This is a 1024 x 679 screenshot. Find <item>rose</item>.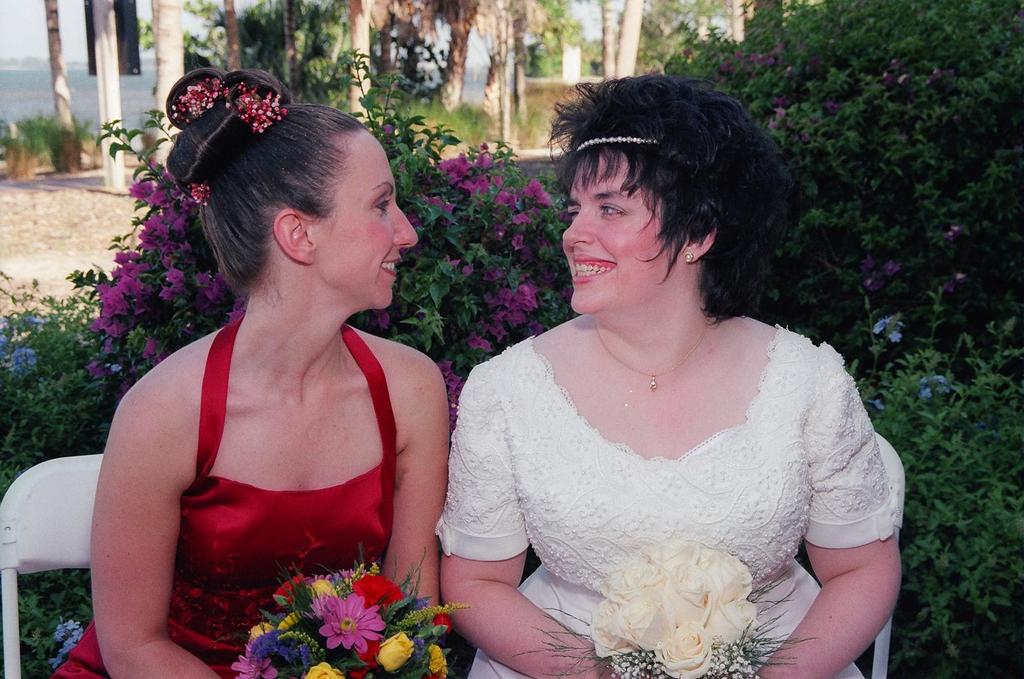
Bounding box: box(374, 630, 417, 672).
